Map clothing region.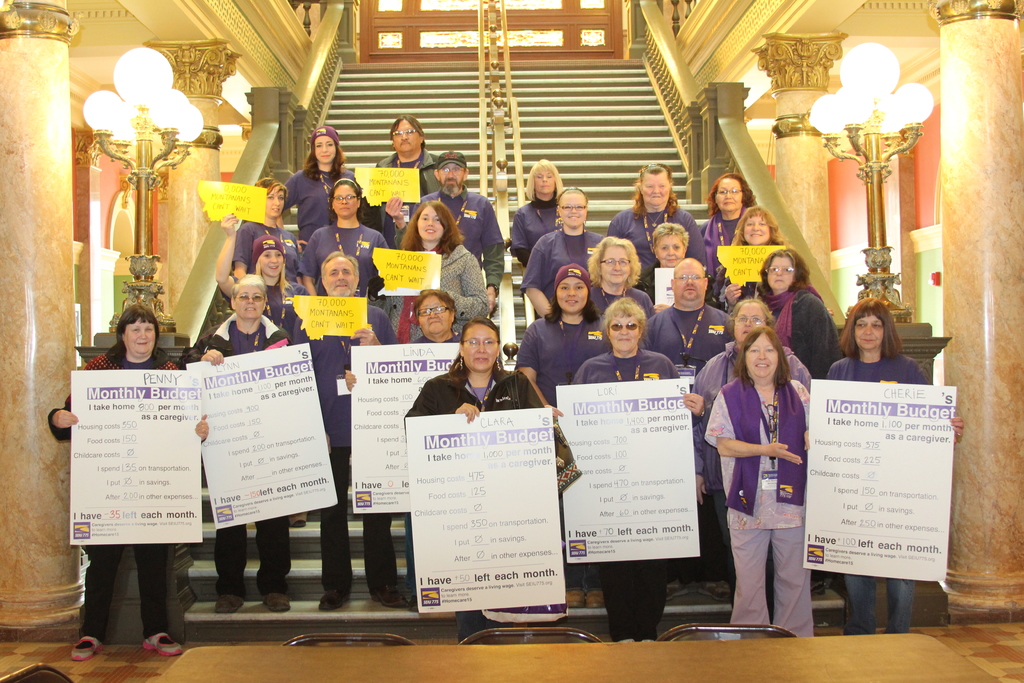
Mapped to 298:226:397:299.
